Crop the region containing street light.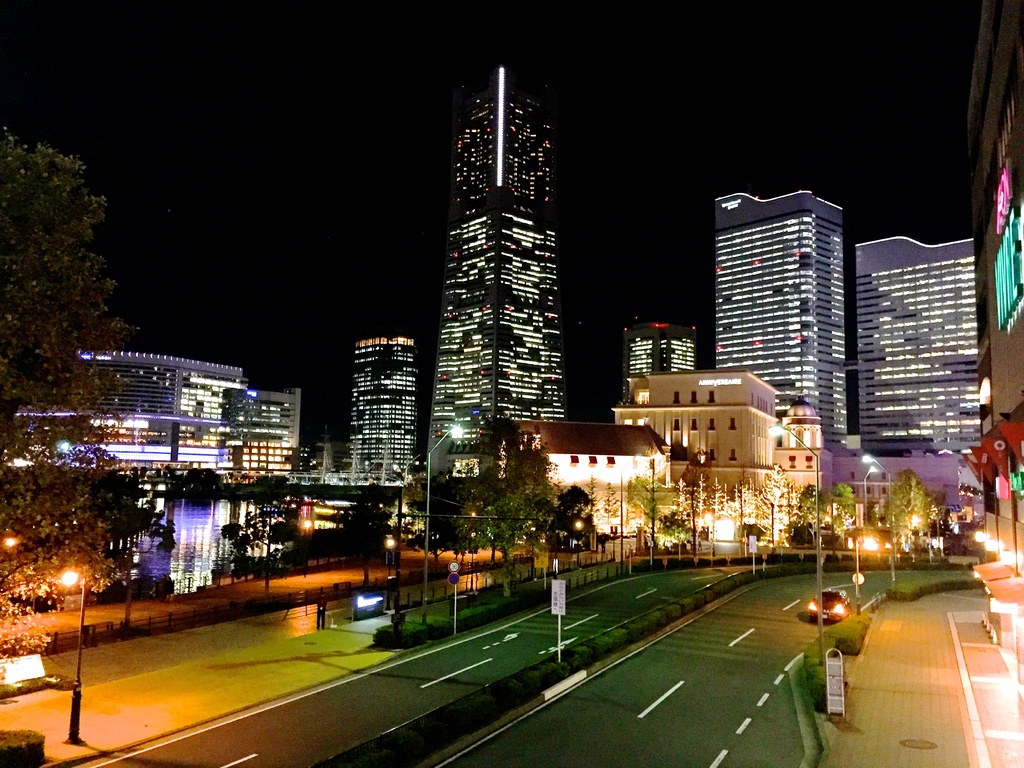
Crop region: <region>856, 455, 897, 585</region>.
